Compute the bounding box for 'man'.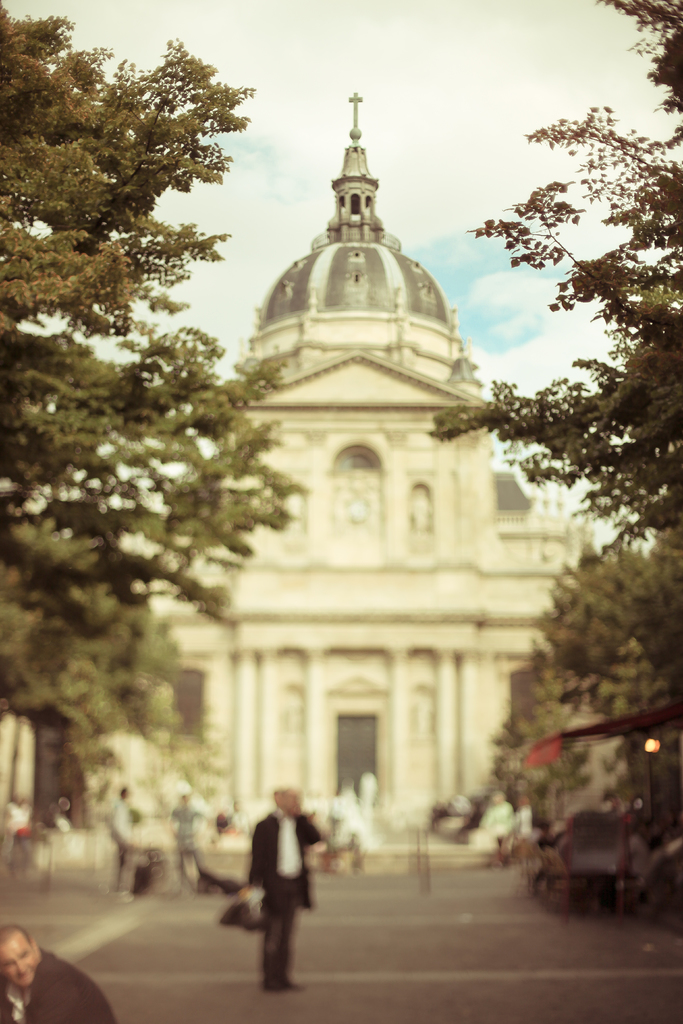
region(229, 794, 328, 990).
